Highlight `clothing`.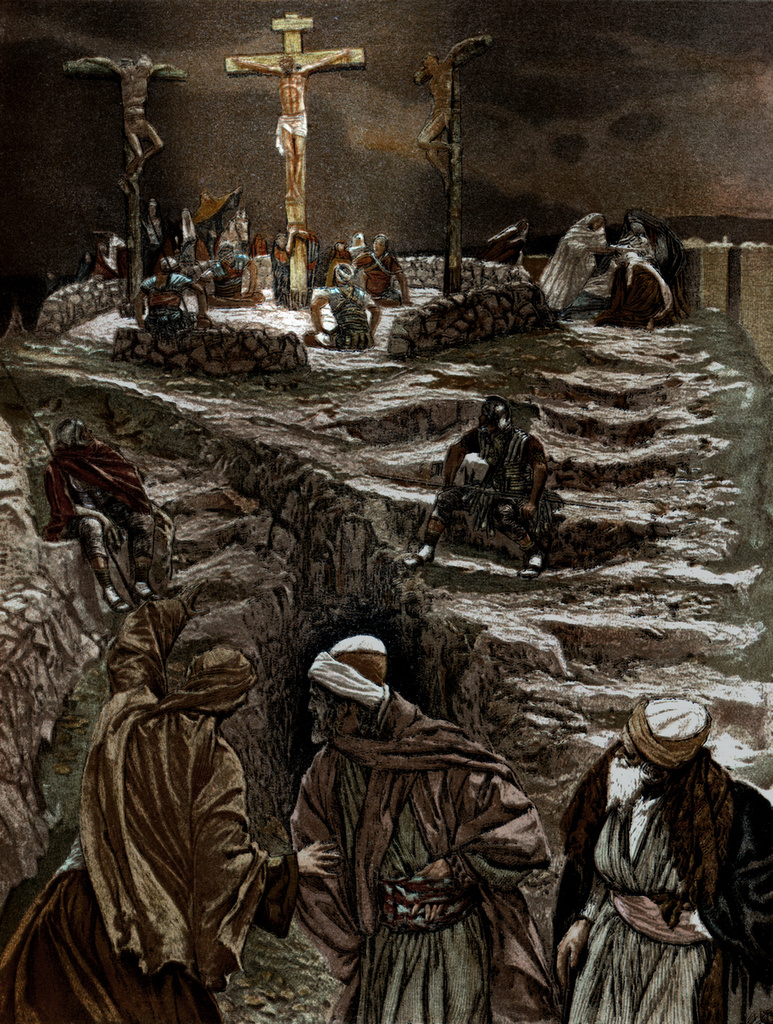
Highlighted region: box=[195, 192, 241, 260].
